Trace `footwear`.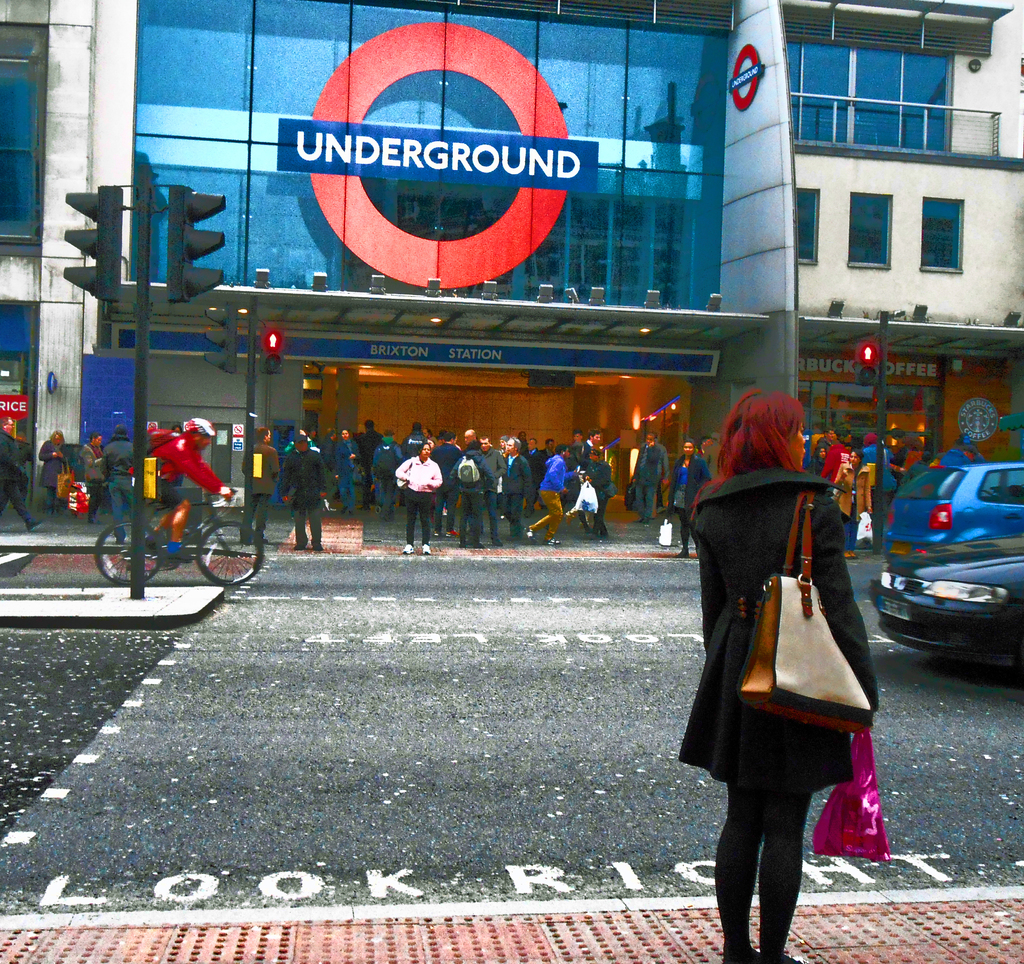
Traced to <box>166,549,195,559</box>.
